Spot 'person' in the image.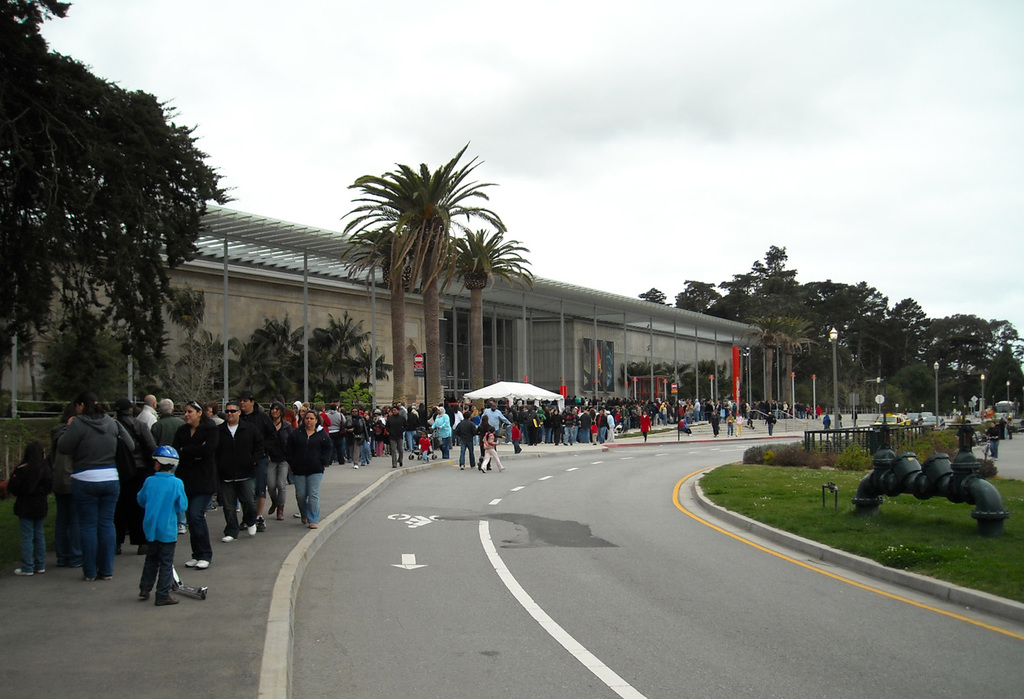
'person' found at 120:447:180:600.
